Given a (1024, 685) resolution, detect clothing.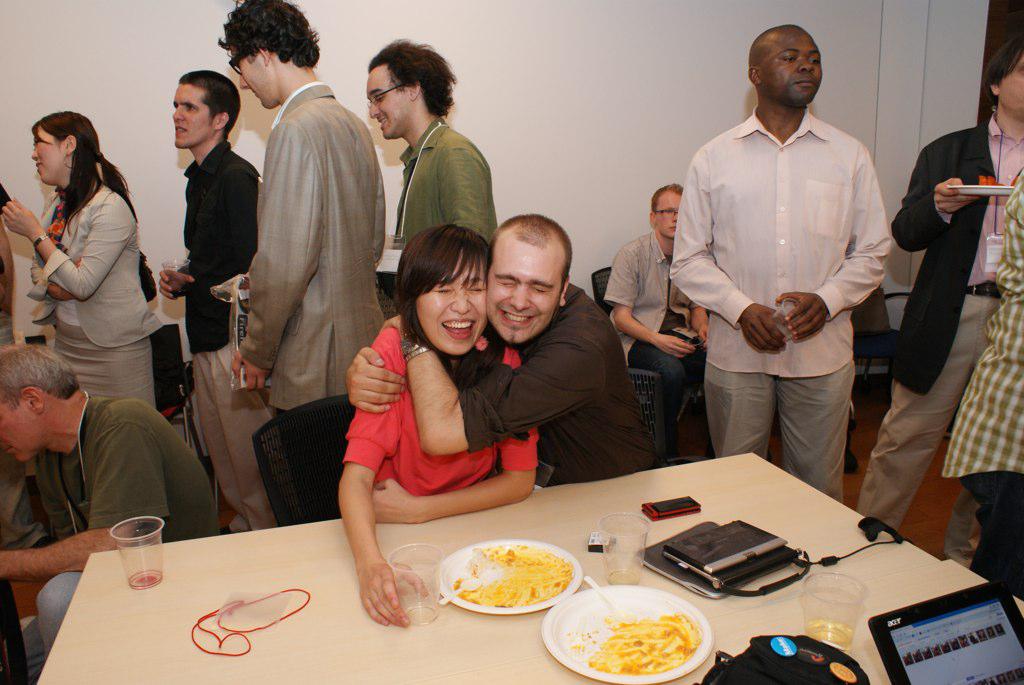
451, 282, 656, 494.
